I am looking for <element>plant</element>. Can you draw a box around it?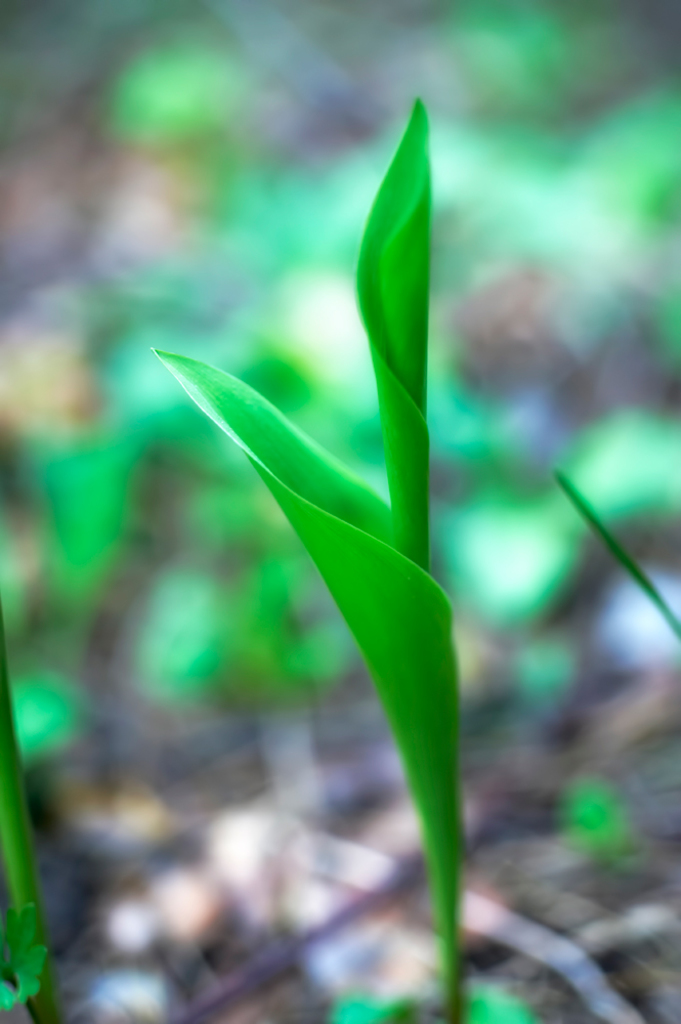
Sure, the bounding box is (146, 92, 464, 1023).
